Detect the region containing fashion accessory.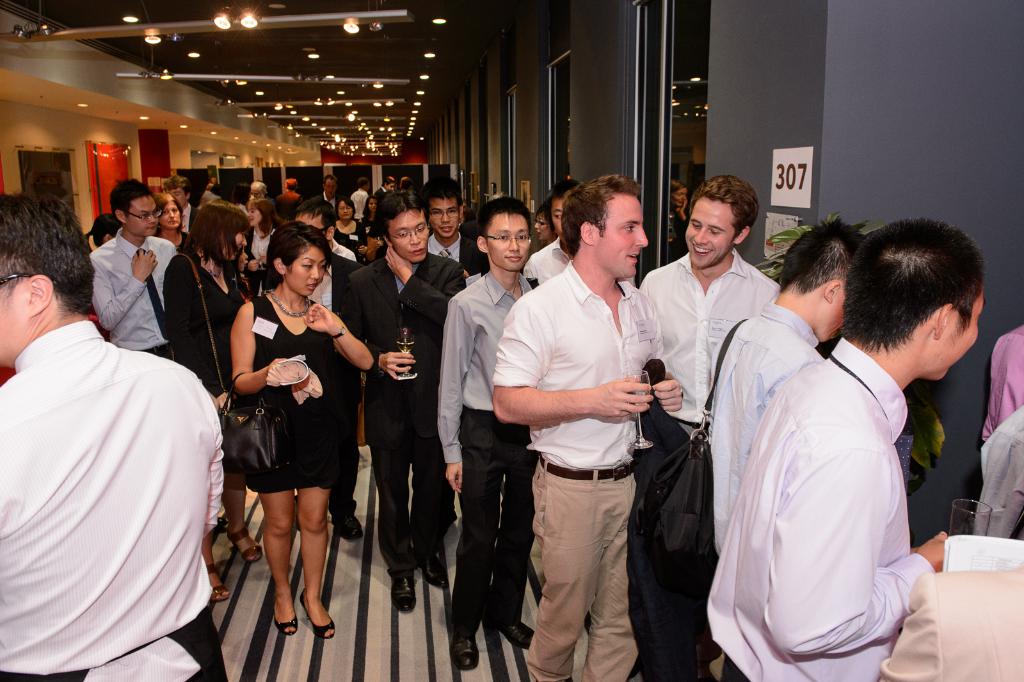
x1=275 y1=614 x2=295 y2=635.
